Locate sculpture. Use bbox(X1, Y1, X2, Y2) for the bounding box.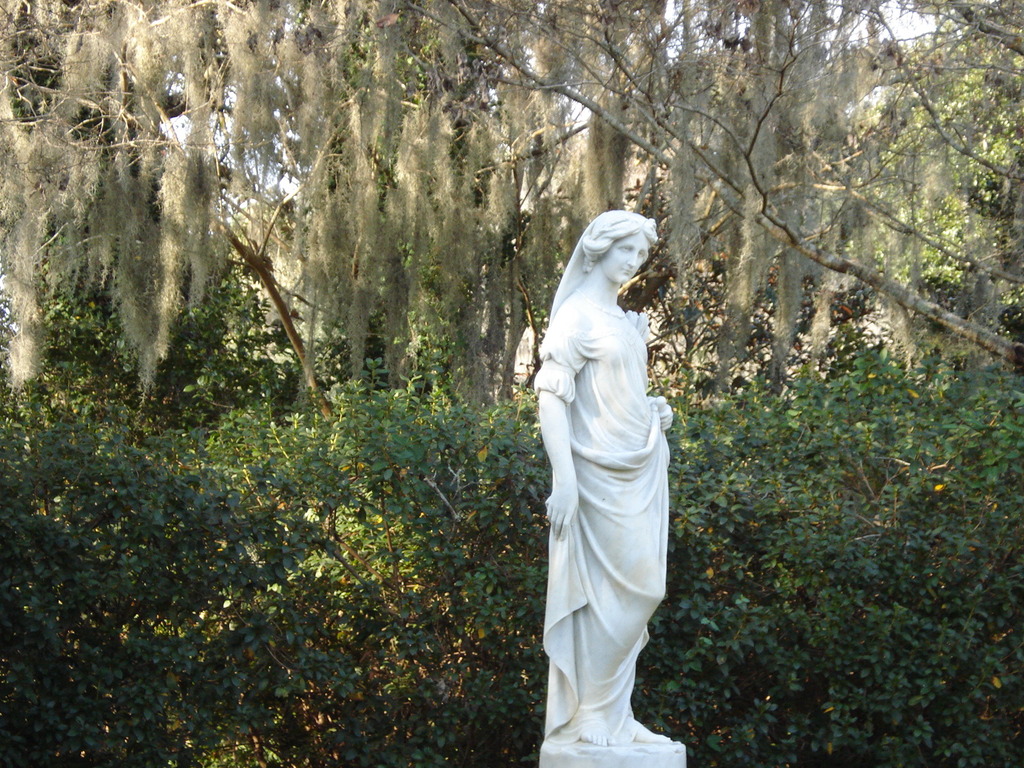
bbox(517, 178, 694, 767).
